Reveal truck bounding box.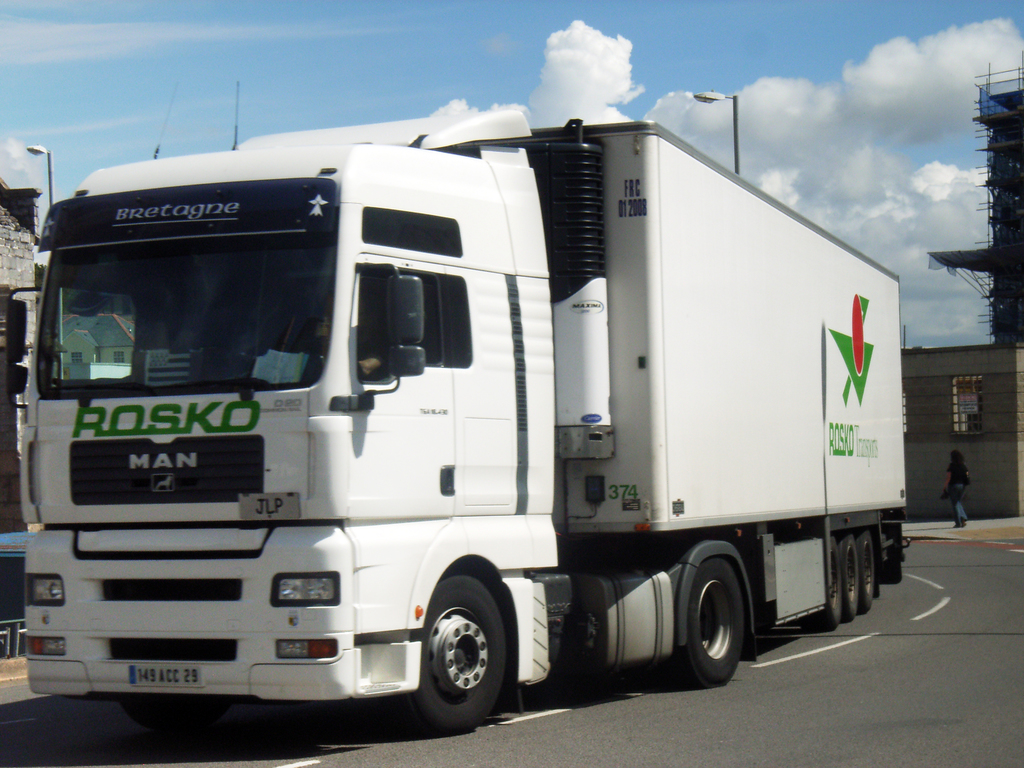
Revealed: detection(13, 97, 891, 755).
